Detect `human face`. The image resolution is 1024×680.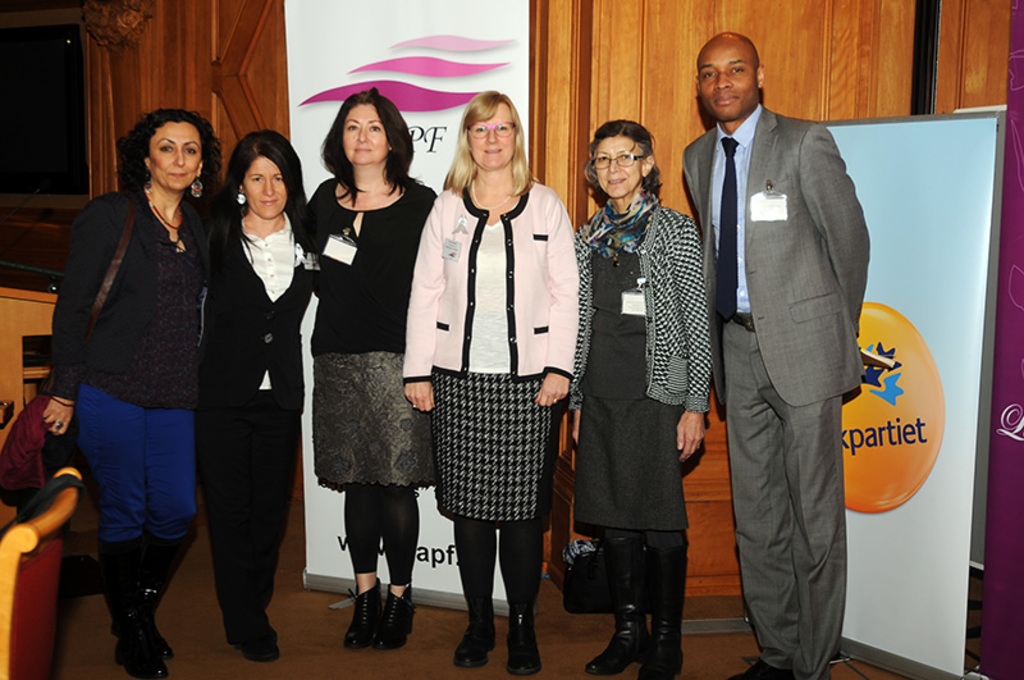
[x1=343, y1=102, x2=389, y2=168].
